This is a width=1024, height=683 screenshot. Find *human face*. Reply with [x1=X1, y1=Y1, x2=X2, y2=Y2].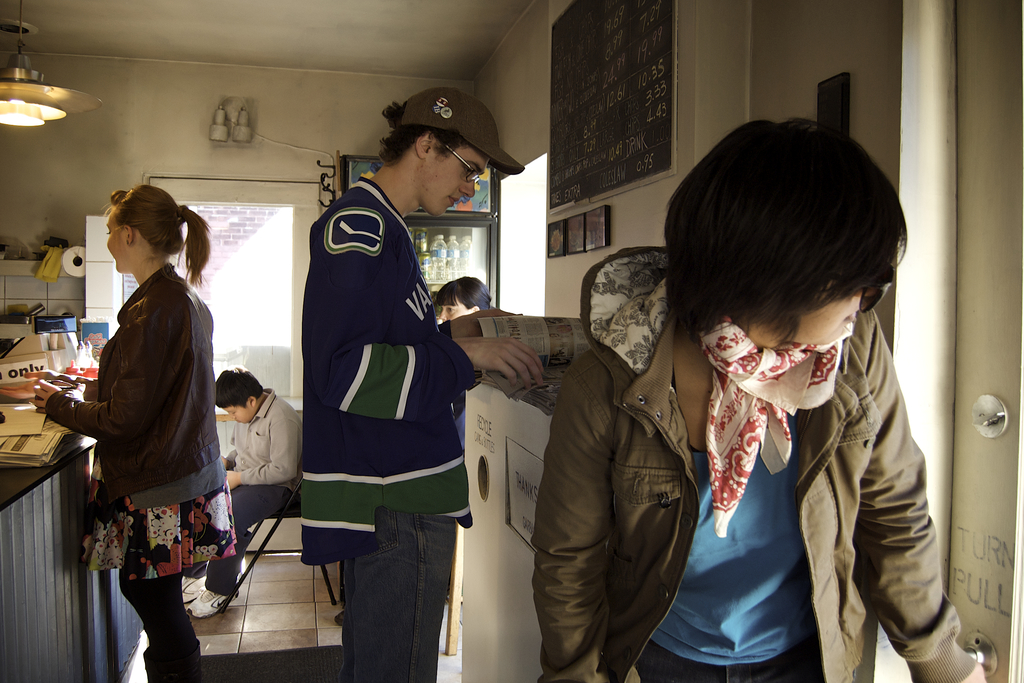
[x1=225, y1=403, x2=252, y2=424].
